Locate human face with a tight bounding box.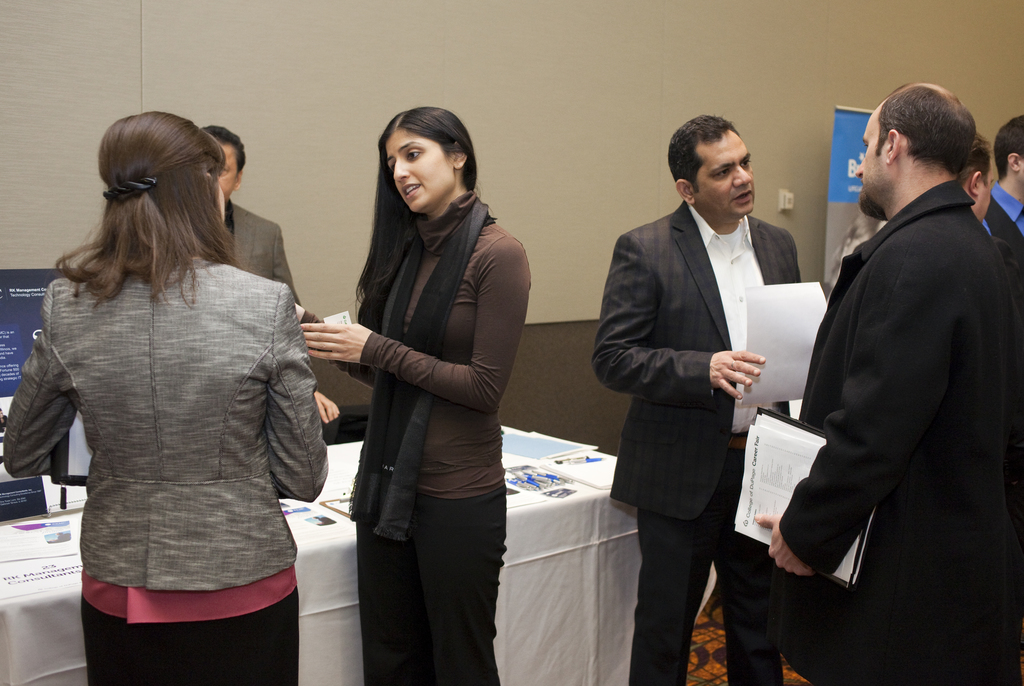
select_region(220, 142, 243, 204).
